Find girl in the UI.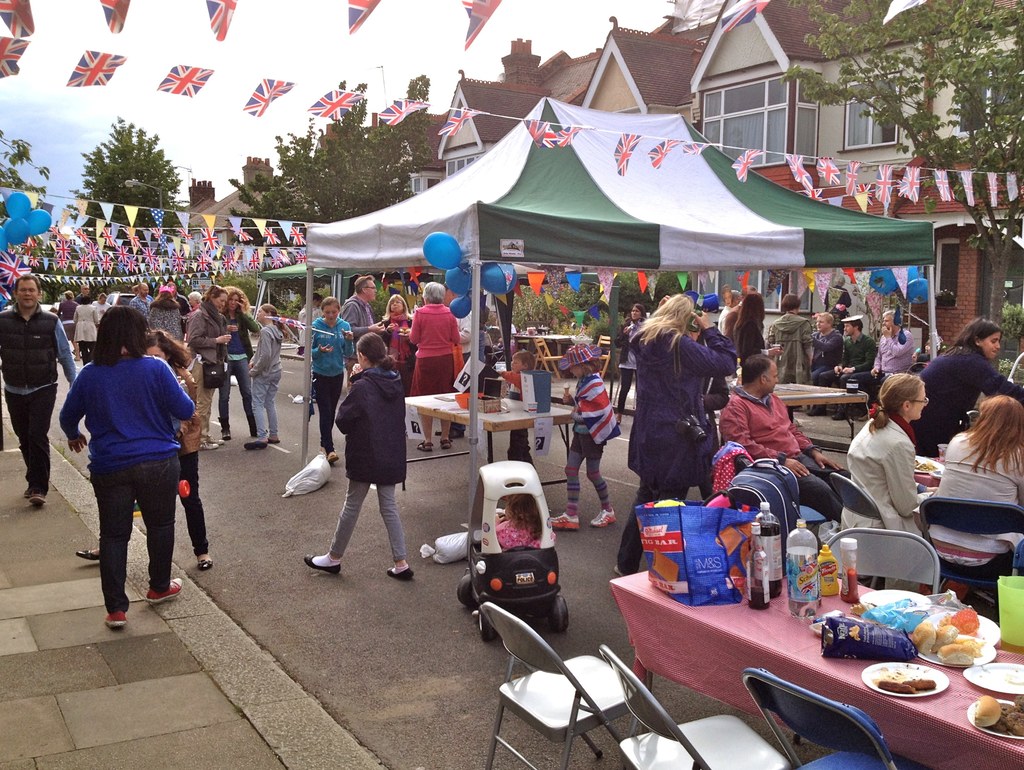
UI element at 308, 293, 351, 472.
